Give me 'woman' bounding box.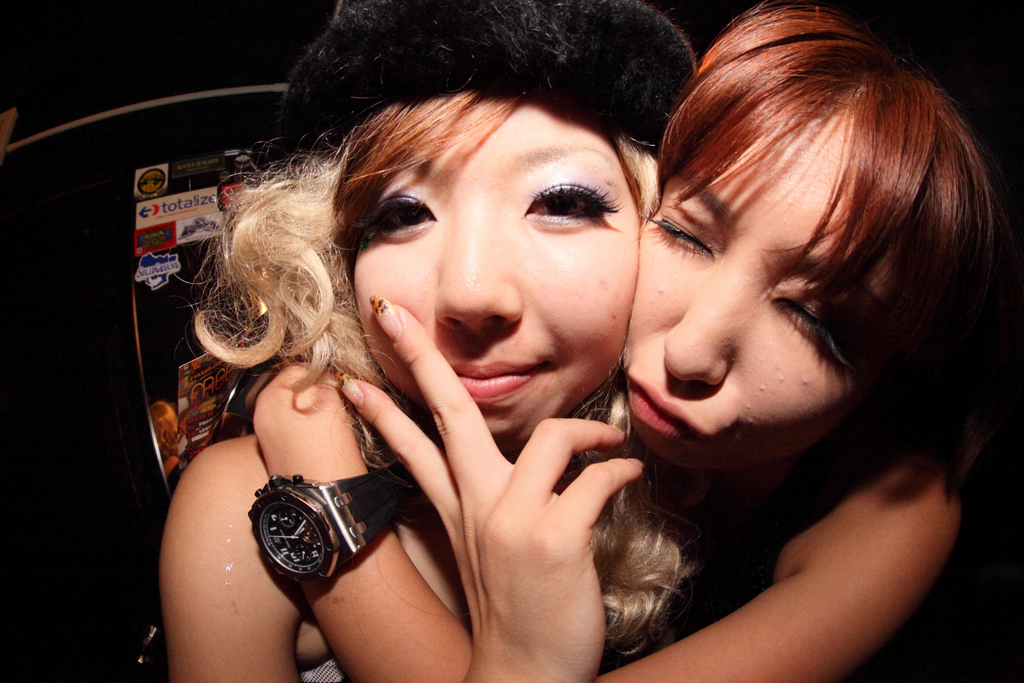
(left=253, top=1, right=1003, bottom=682).
